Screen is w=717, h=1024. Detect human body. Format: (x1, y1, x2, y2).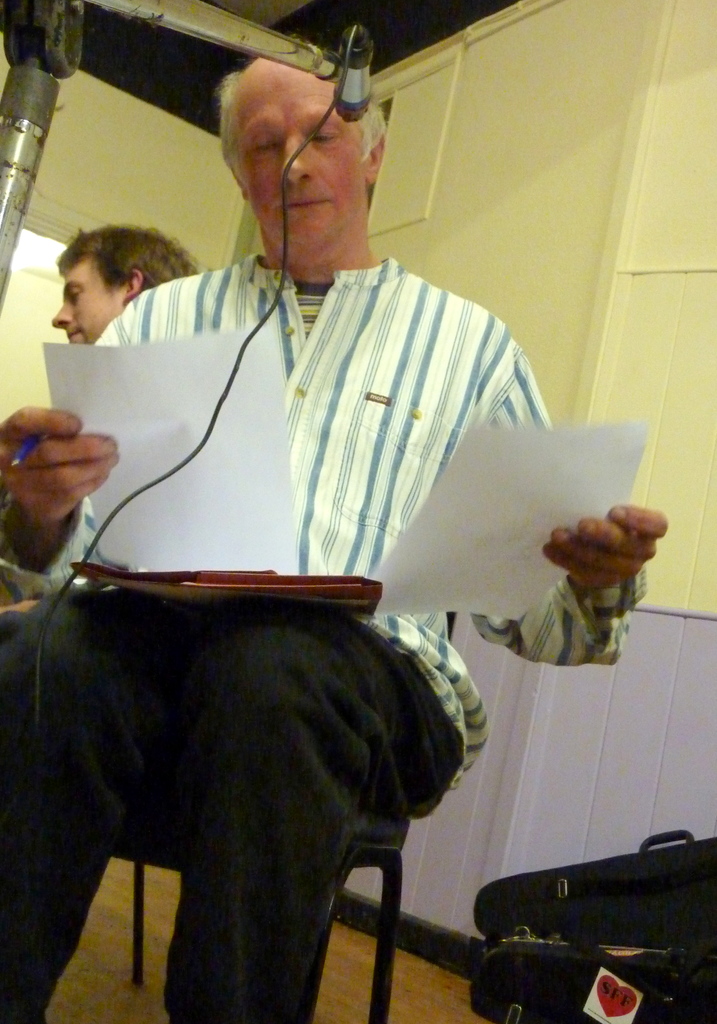
(0, 41, 665, 1023).
